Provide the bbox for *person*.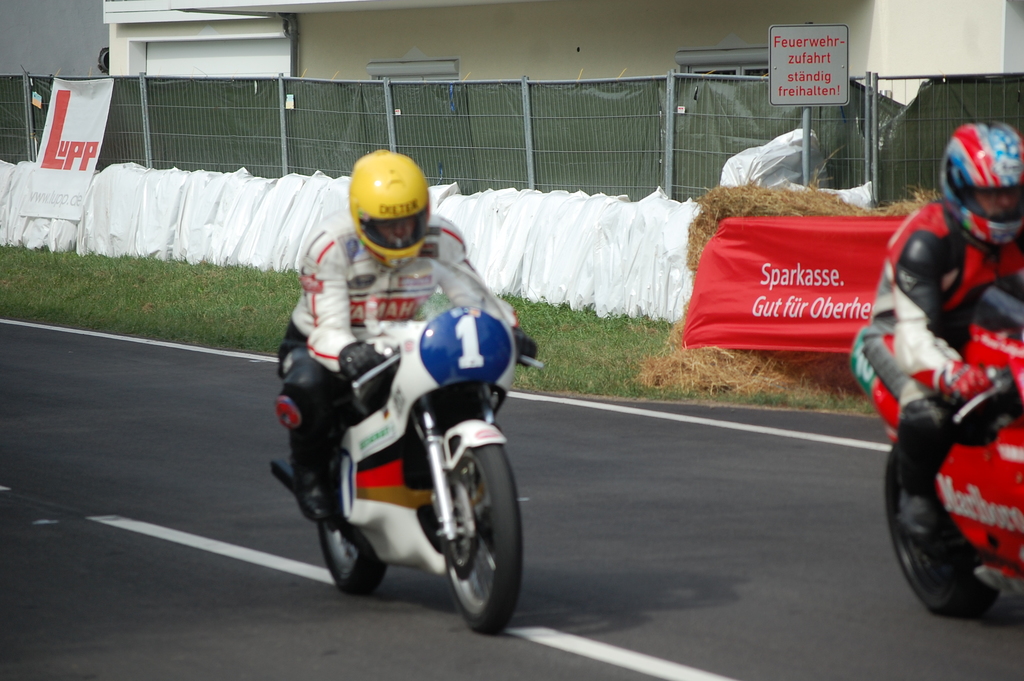
x1=275 y1=146 x2=524 y2=514.
